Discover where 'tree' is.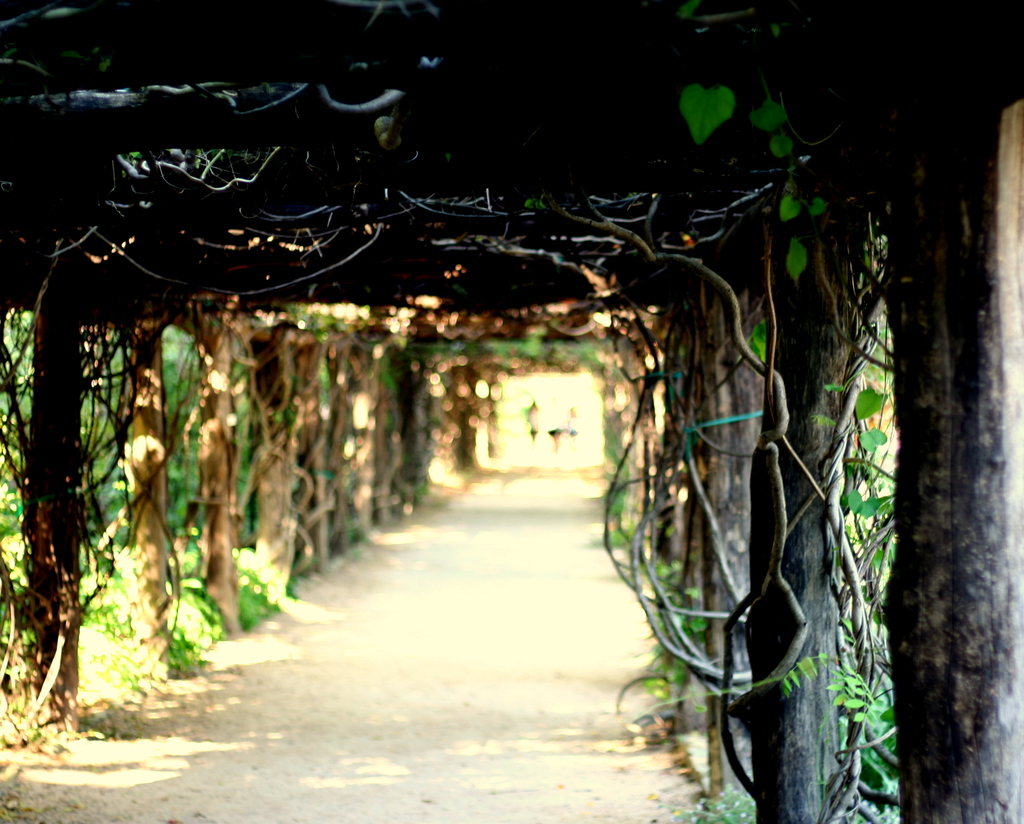
Discovered at l=0, t=646, r=1023, b=823.
